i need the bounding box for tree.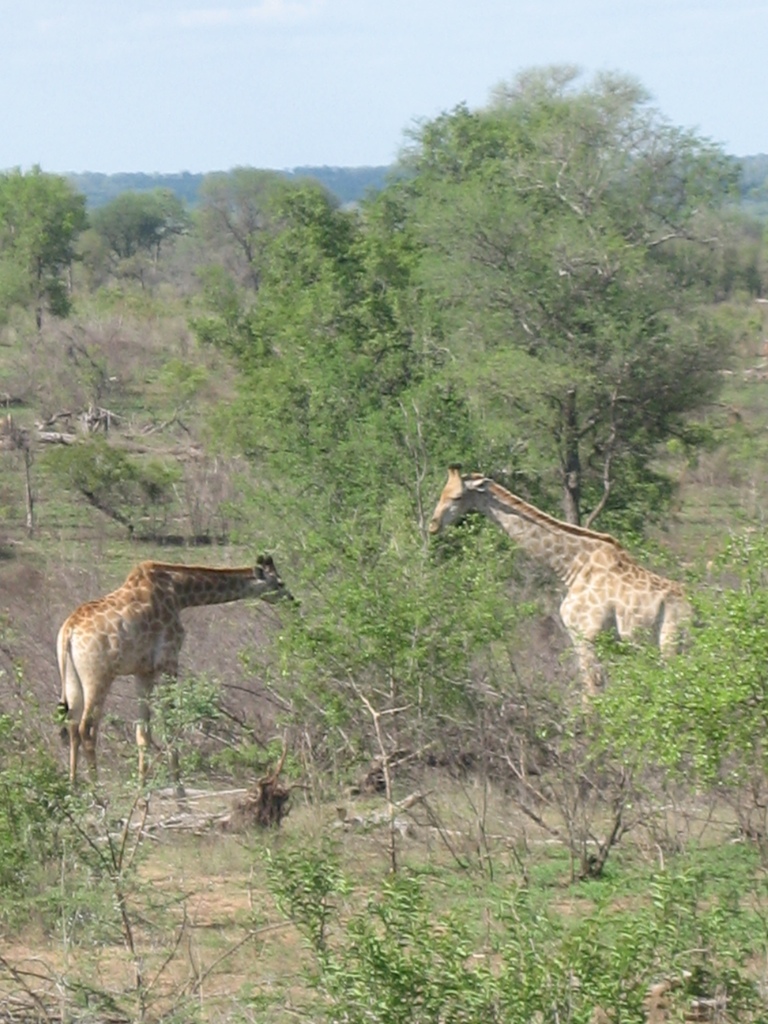
Here it is: pyautogui.locateOnScreen(202, 158, 286, 296).
